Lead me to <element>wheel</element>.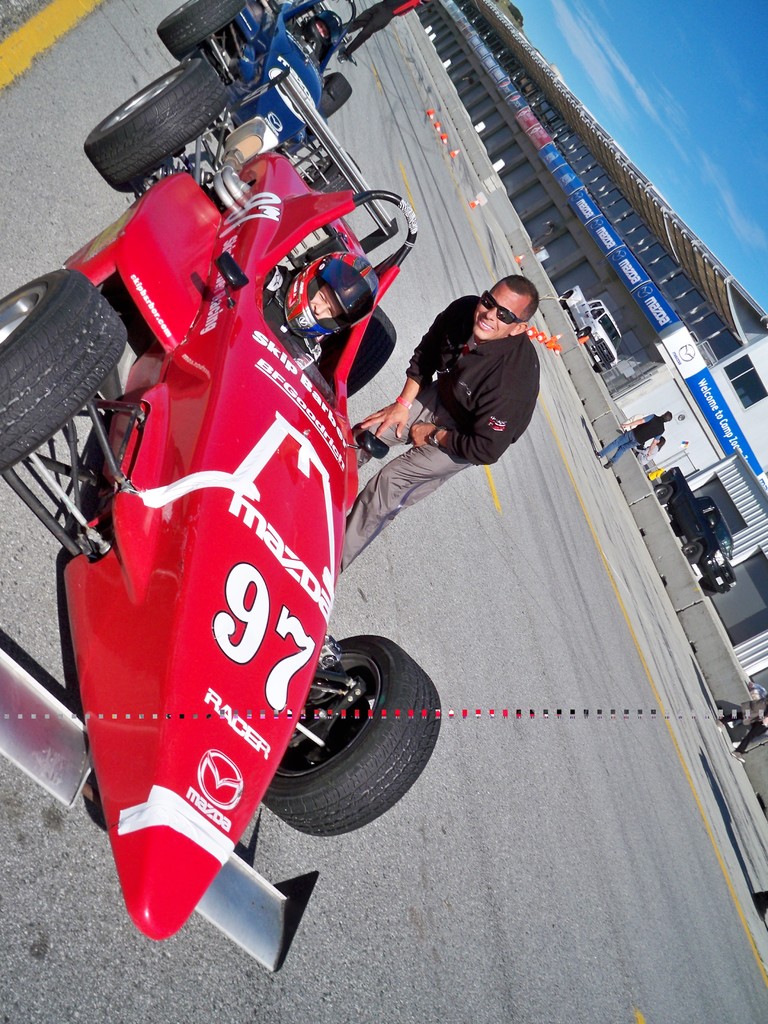
Lead to {"x1": 317, "y1": 70, "x2": 352, "y2": 118}.
